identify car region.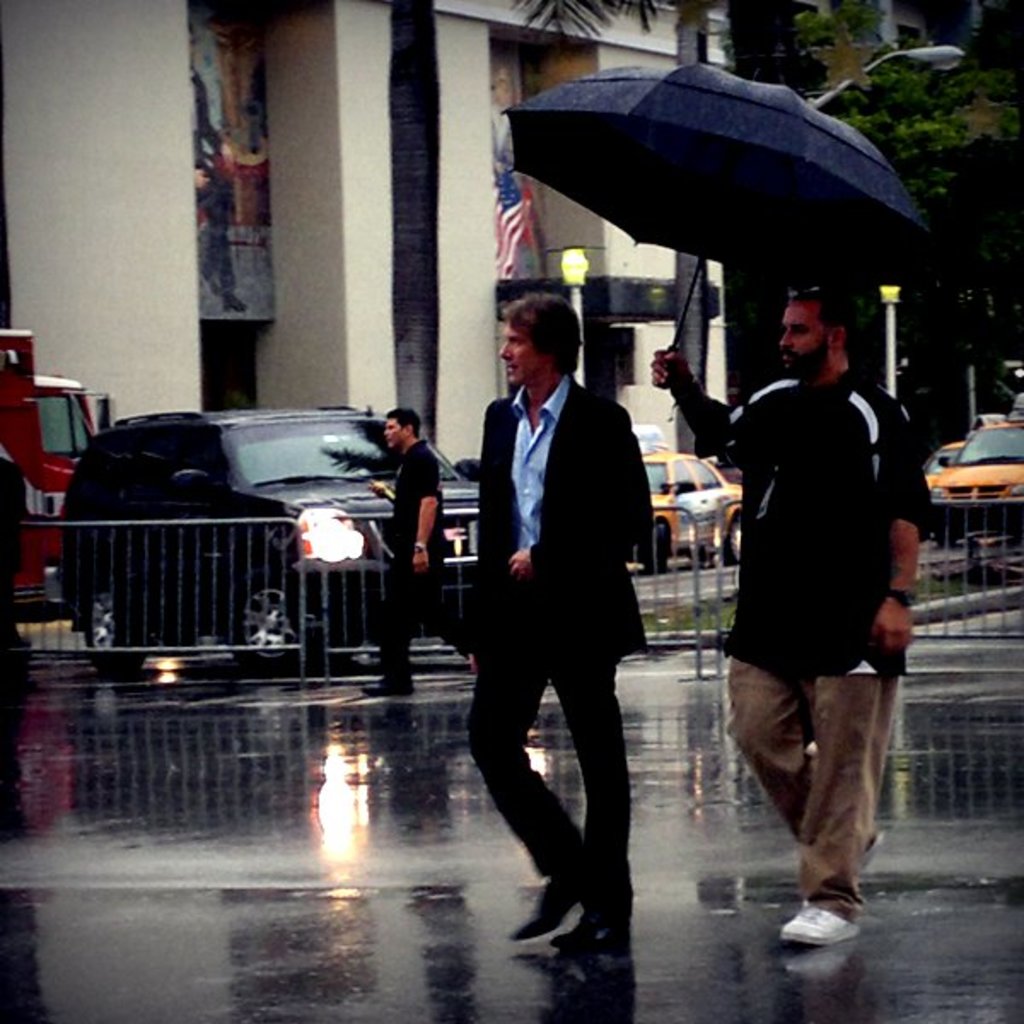
Region: (left=918, top=440, right=968, bottom=481).
